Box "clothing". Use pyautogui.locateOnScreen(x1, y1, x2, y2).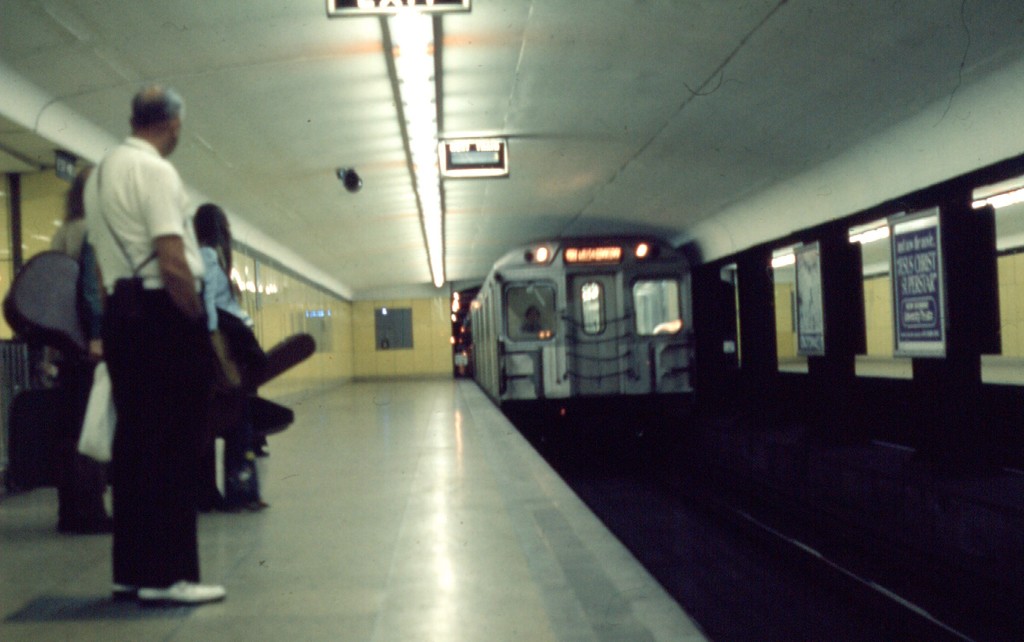
pyautogui.locateOnScreen(522, 319, 549, 333).
